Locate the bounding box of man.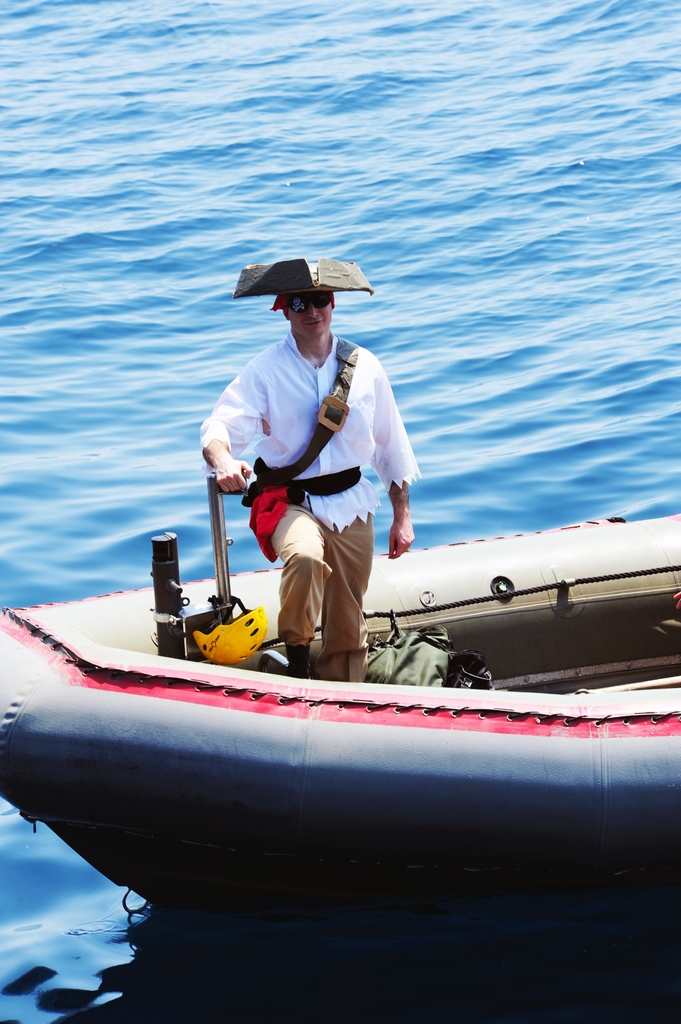
Bounding box: 211,254,439,671.
